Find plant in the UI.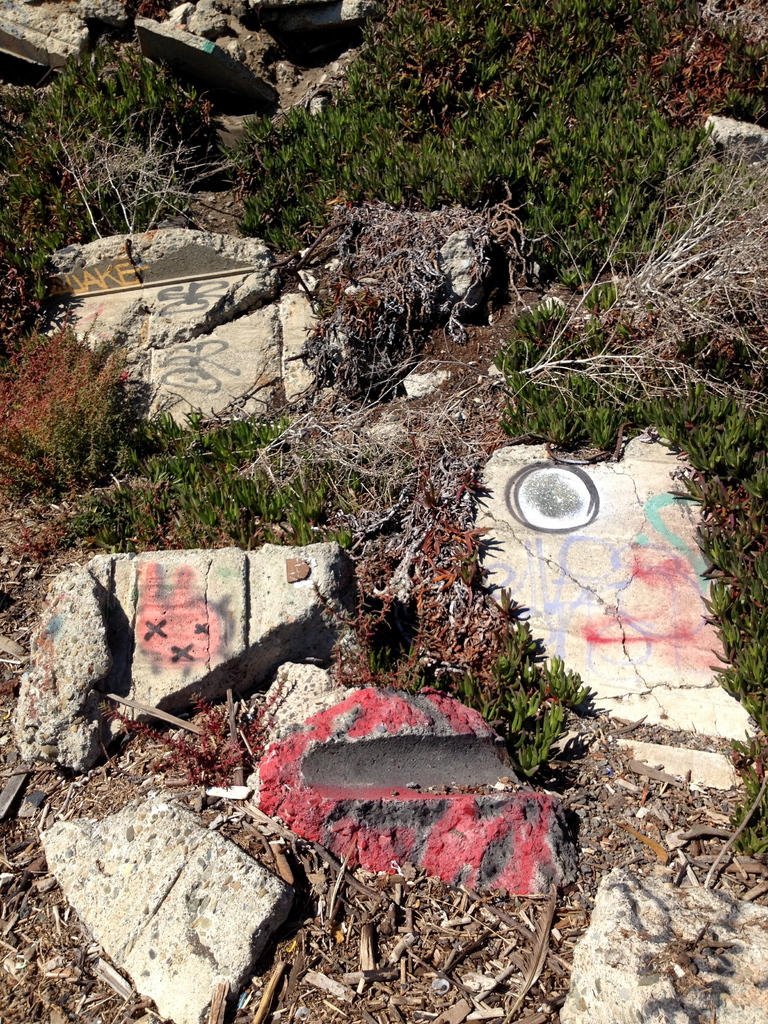
UI element at 47,106,226,251.
